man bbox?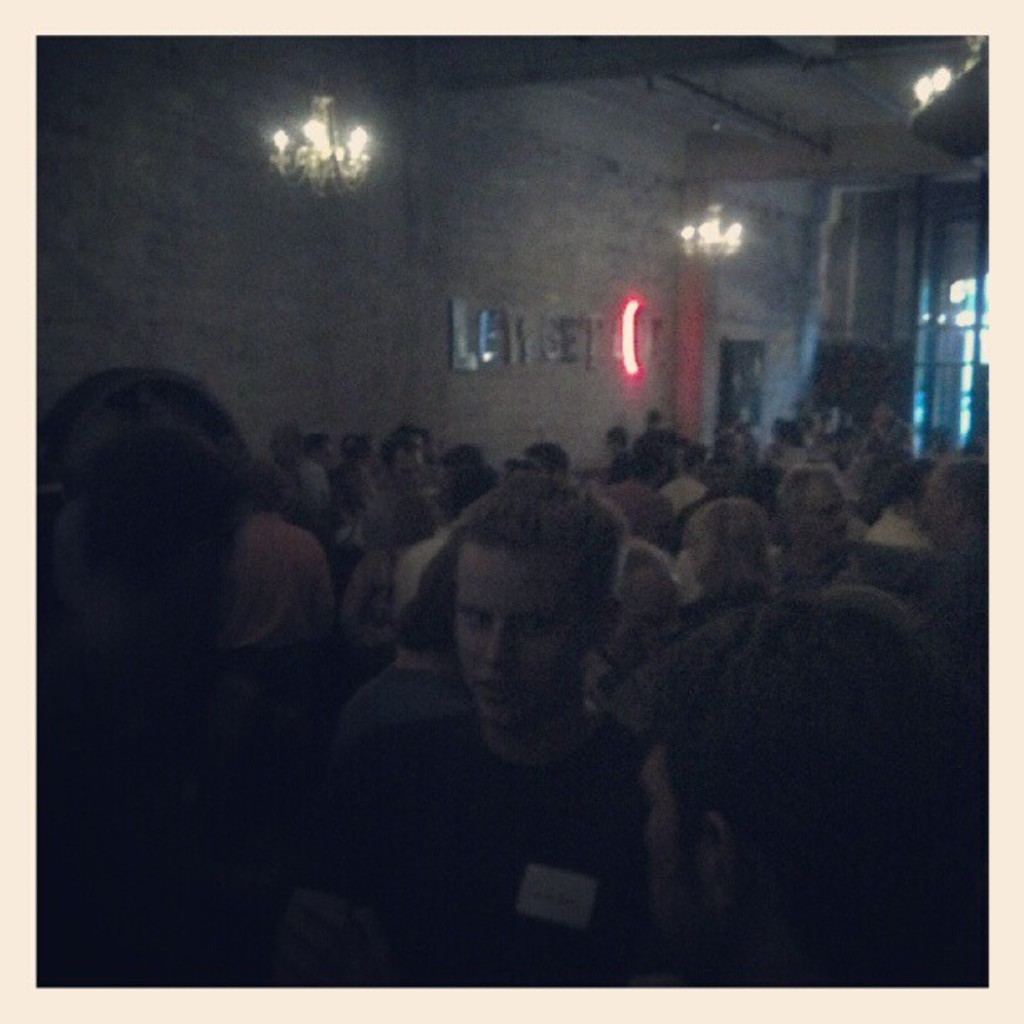
301/463/636/986
